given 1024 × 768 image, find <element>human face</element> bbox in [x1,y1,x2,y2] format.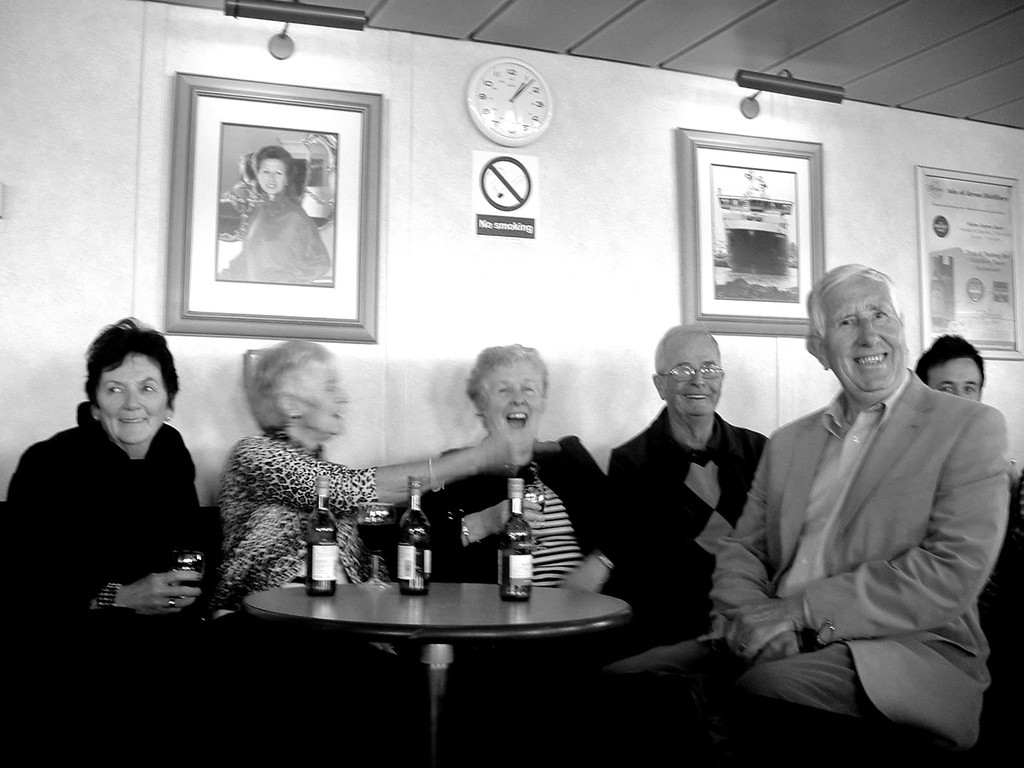
[303,363,350,431].
